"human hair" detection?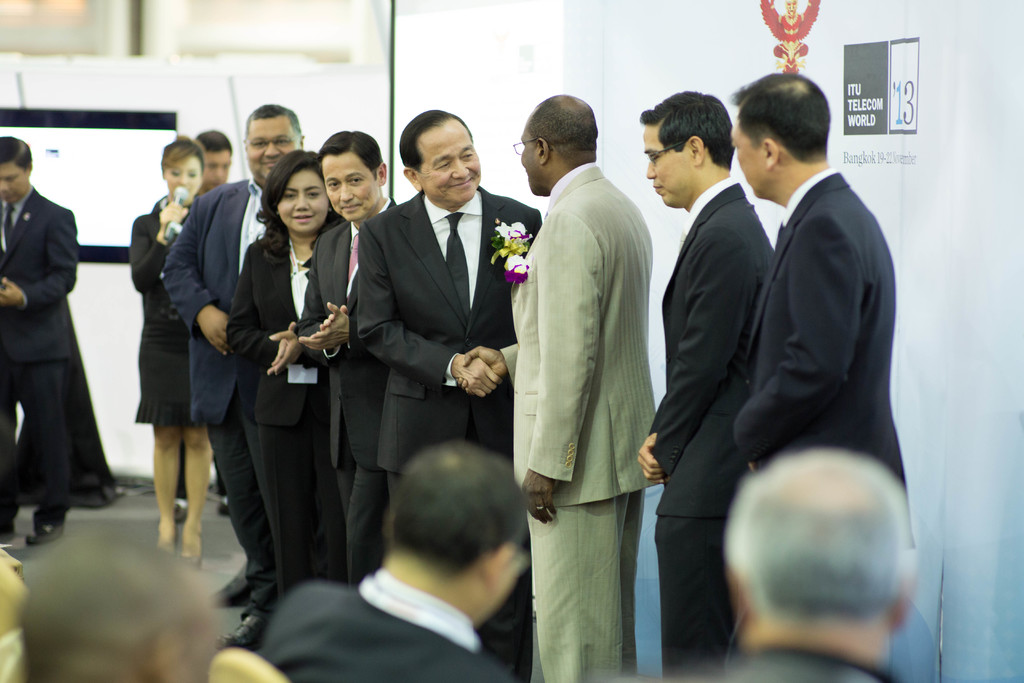
region(5, 527, 202, 681)
